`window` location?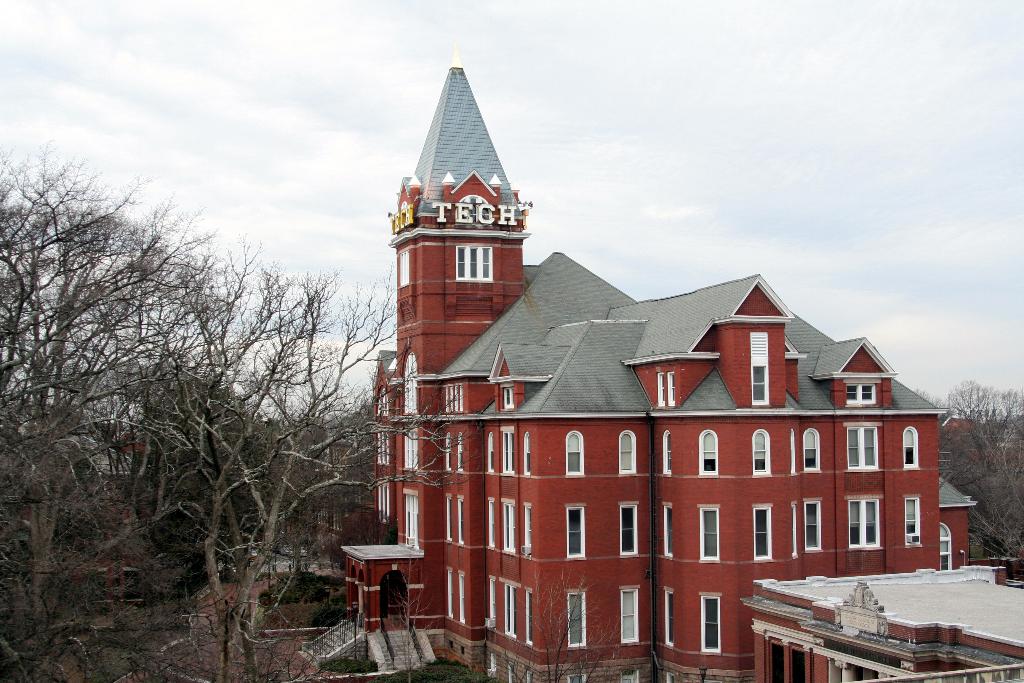
<box>699,431,720,477</box>
